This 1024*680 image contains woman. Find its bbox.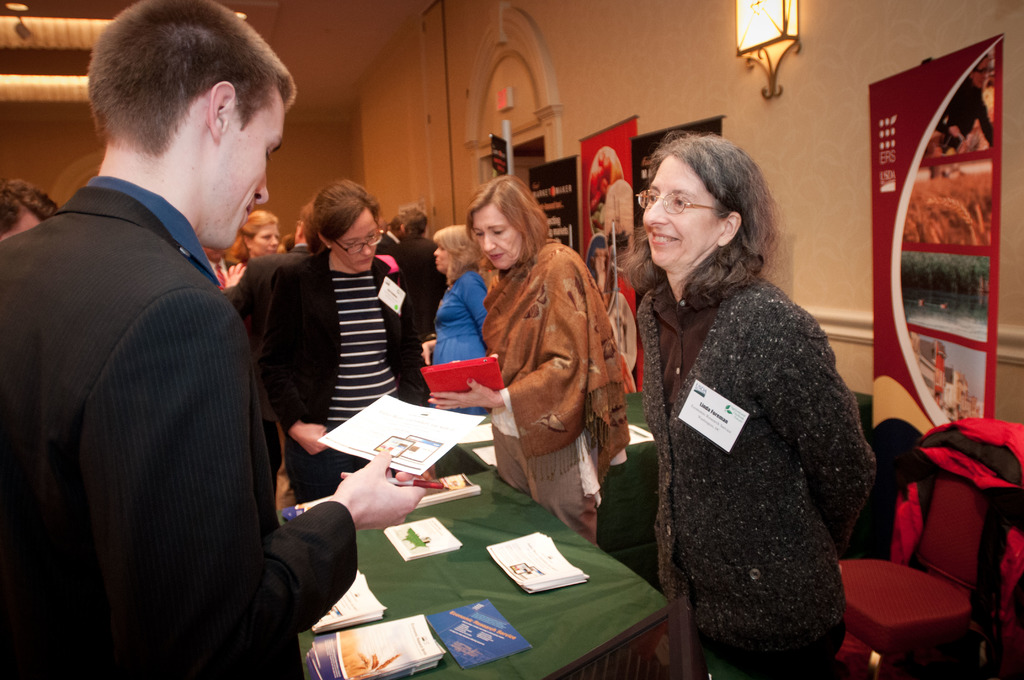
426:178:635:544.
